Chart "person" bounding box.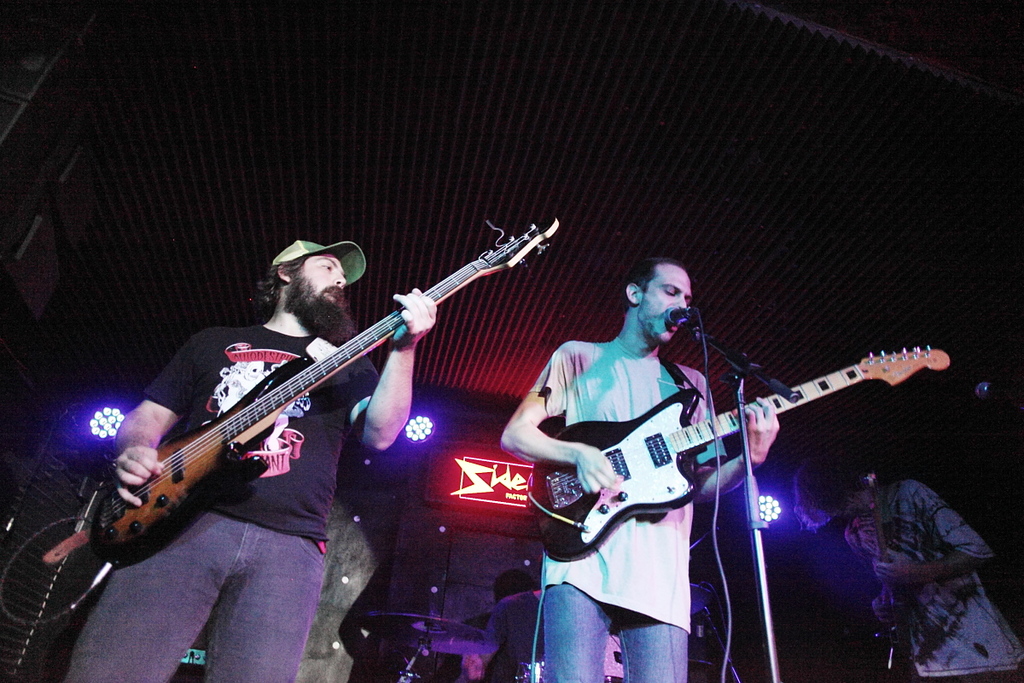
Charted: (794, 449, 1023, 682).
